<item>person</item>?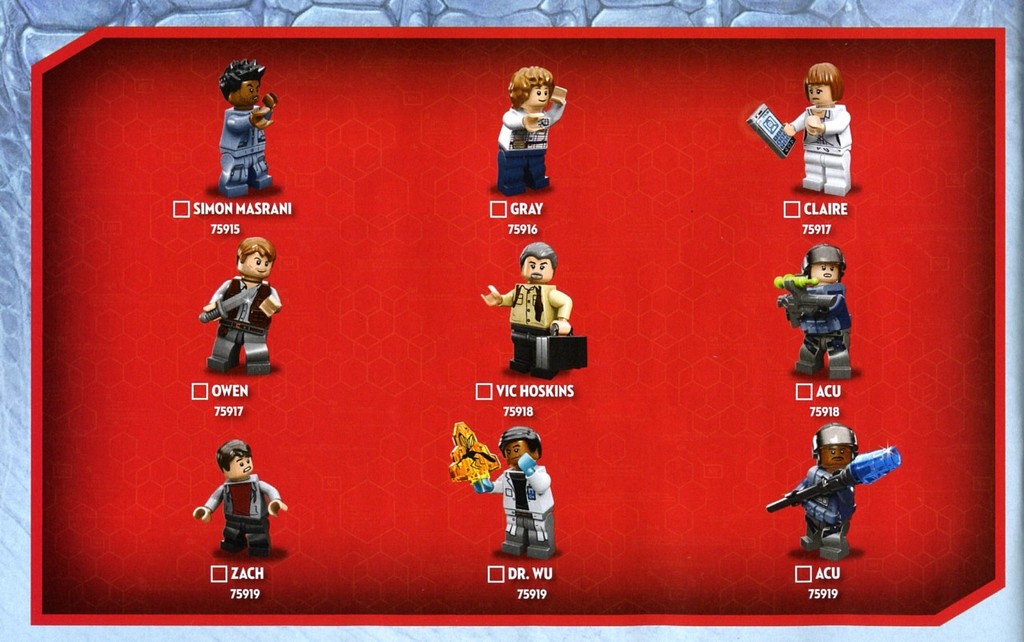
779, 63, 852, 199
